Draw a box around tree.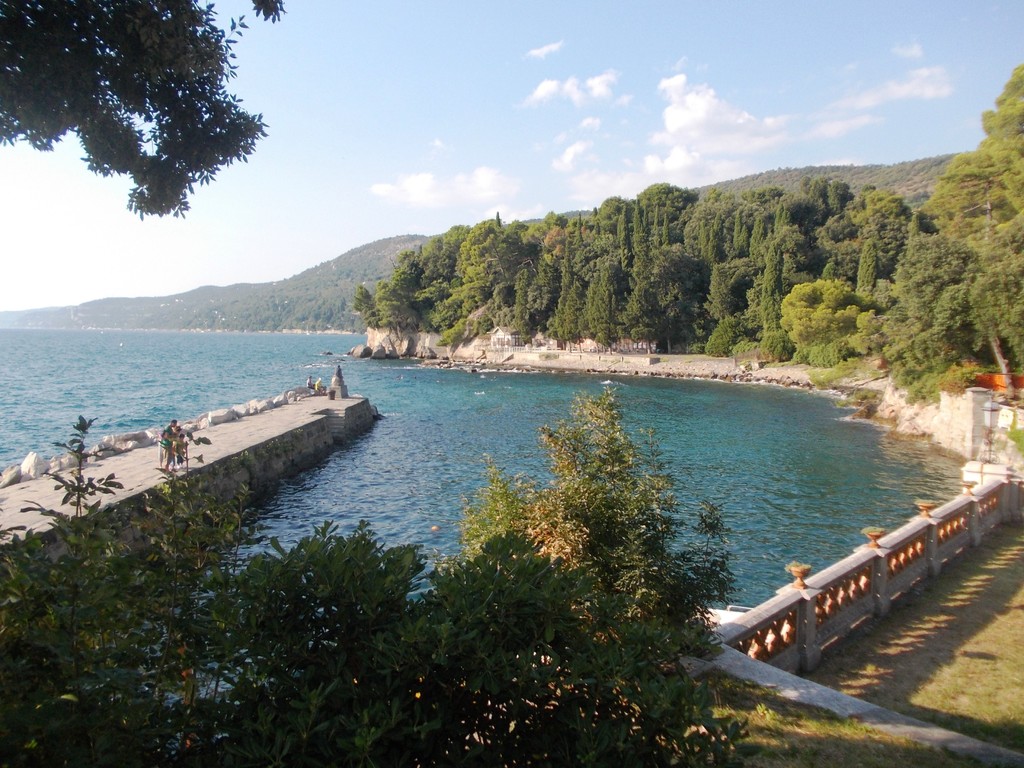
710/260/758/355.
